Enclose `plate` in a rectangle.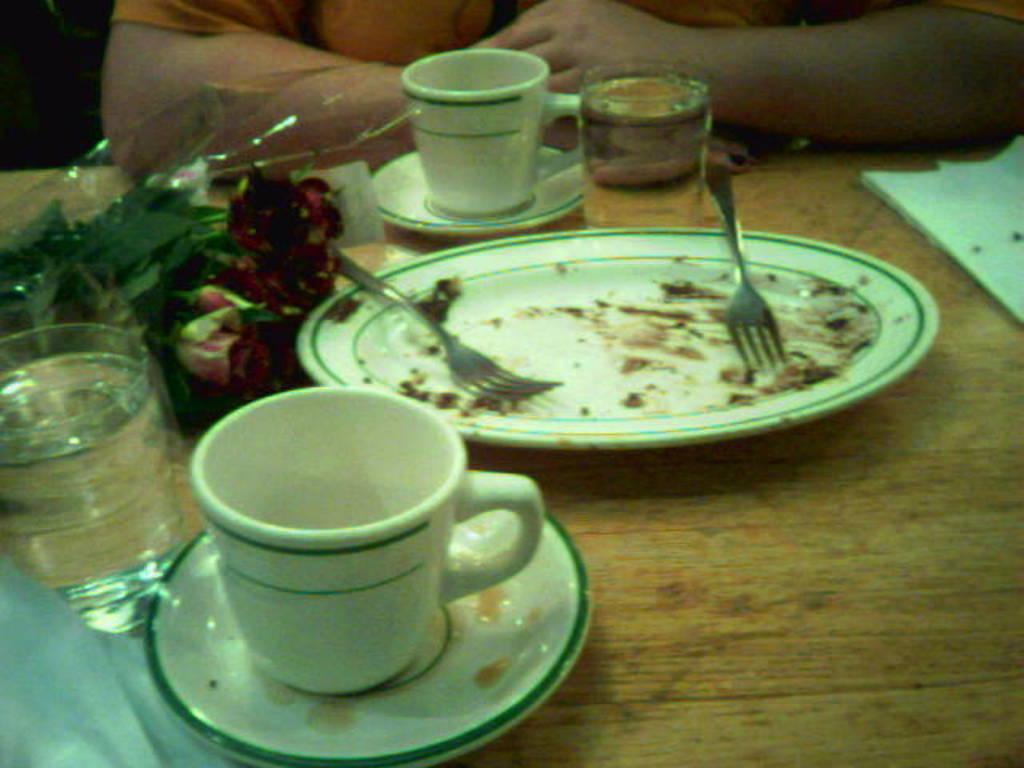
BBox(307, 219, 941, 458).
